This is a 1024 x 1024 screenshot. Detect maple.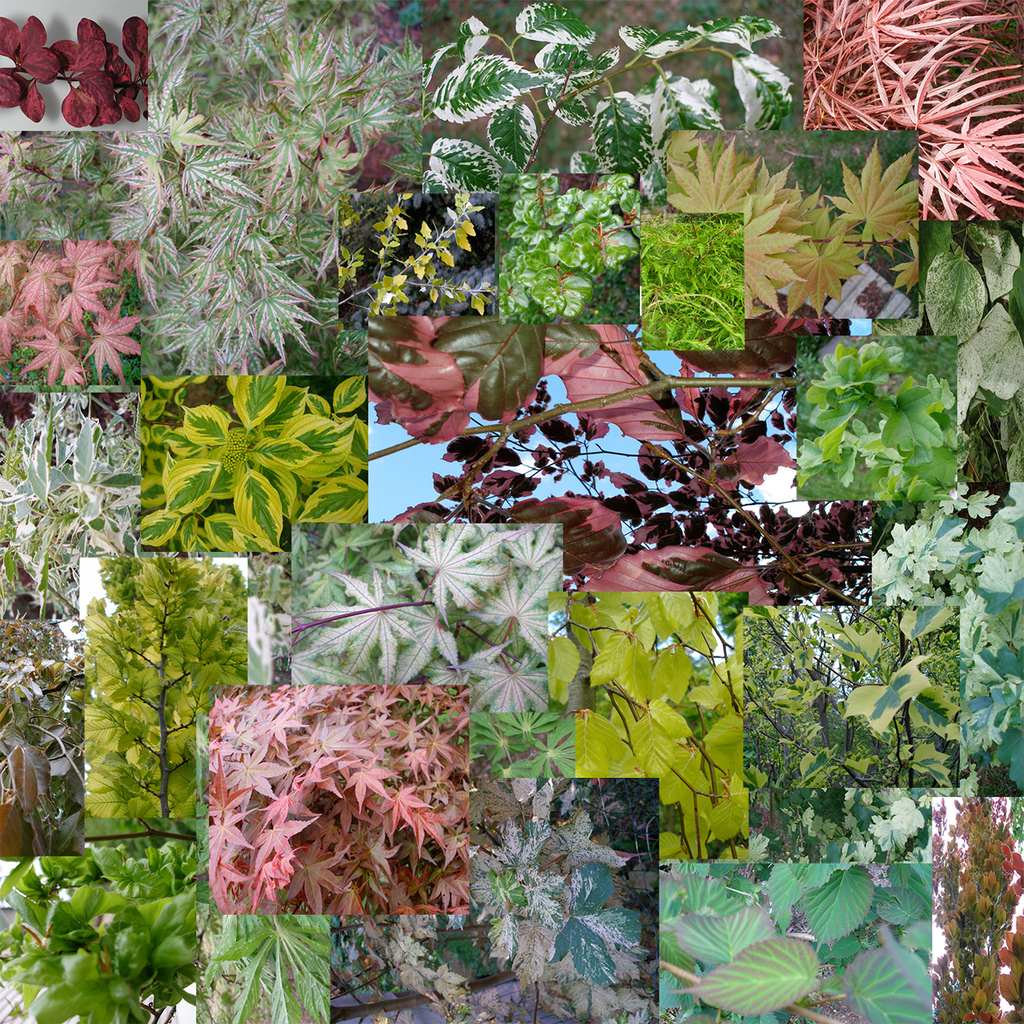
{"left": 506, "top": 0, "right": 604, "bottom": 38}.
